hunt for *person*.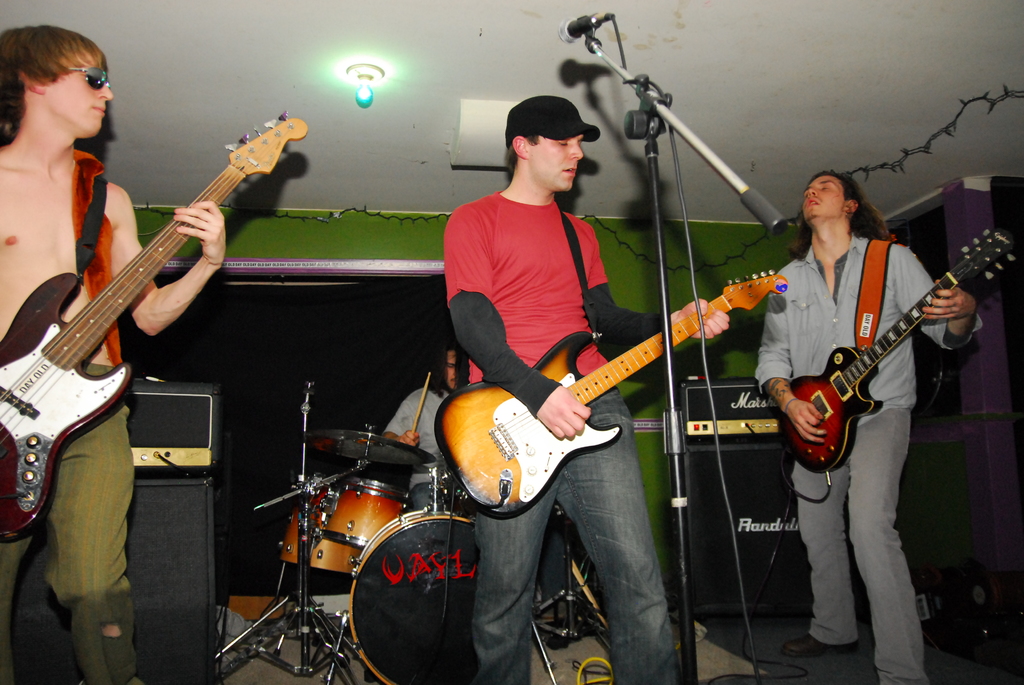
Hunted down at crop(452, 116, 742, 599).
